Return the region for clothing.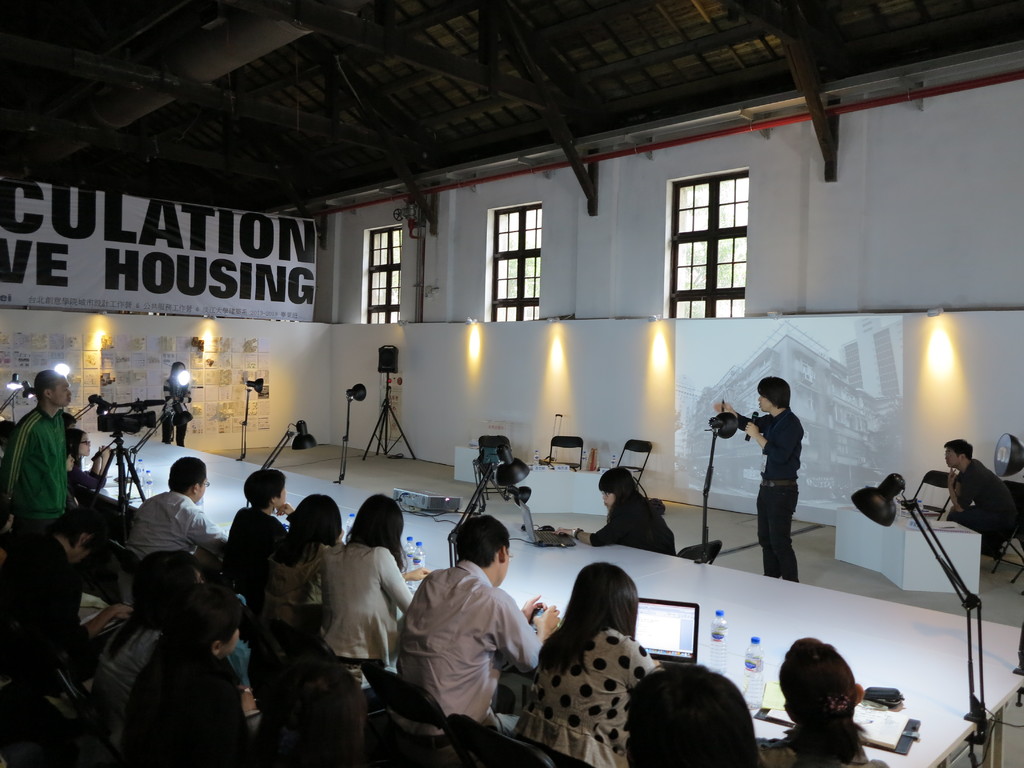
box=[220, 508, 283, 586].
